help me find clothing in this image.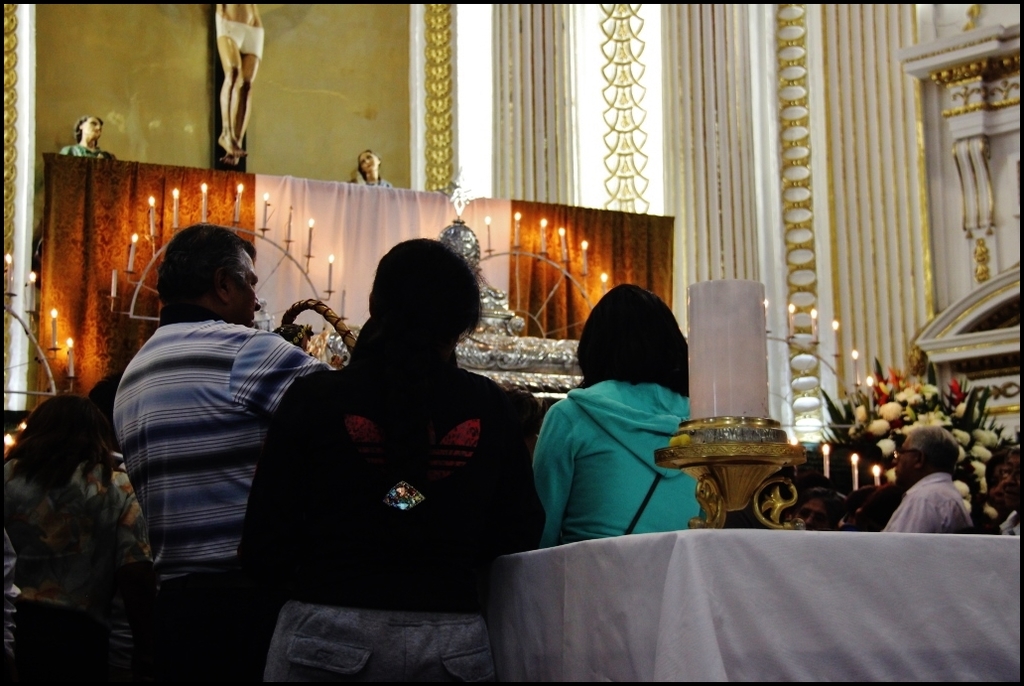
Found it: select_region(352, 177, 392, 188).
